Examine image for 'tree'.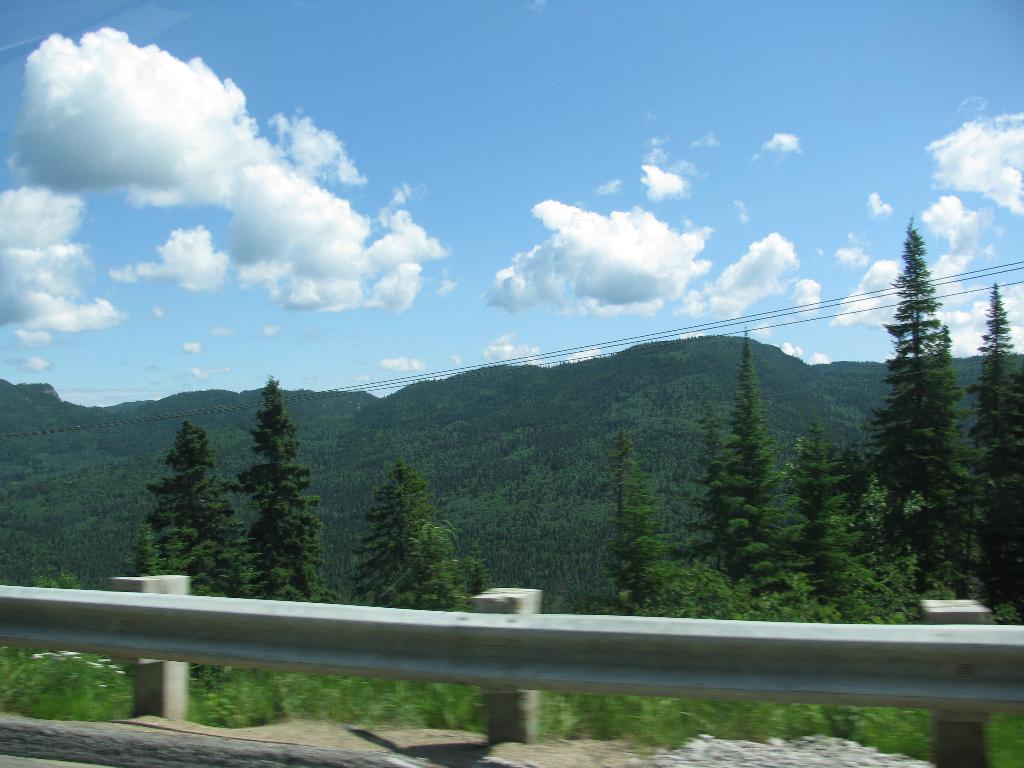
Examination result: BBox(860, 195, 989, 612).
